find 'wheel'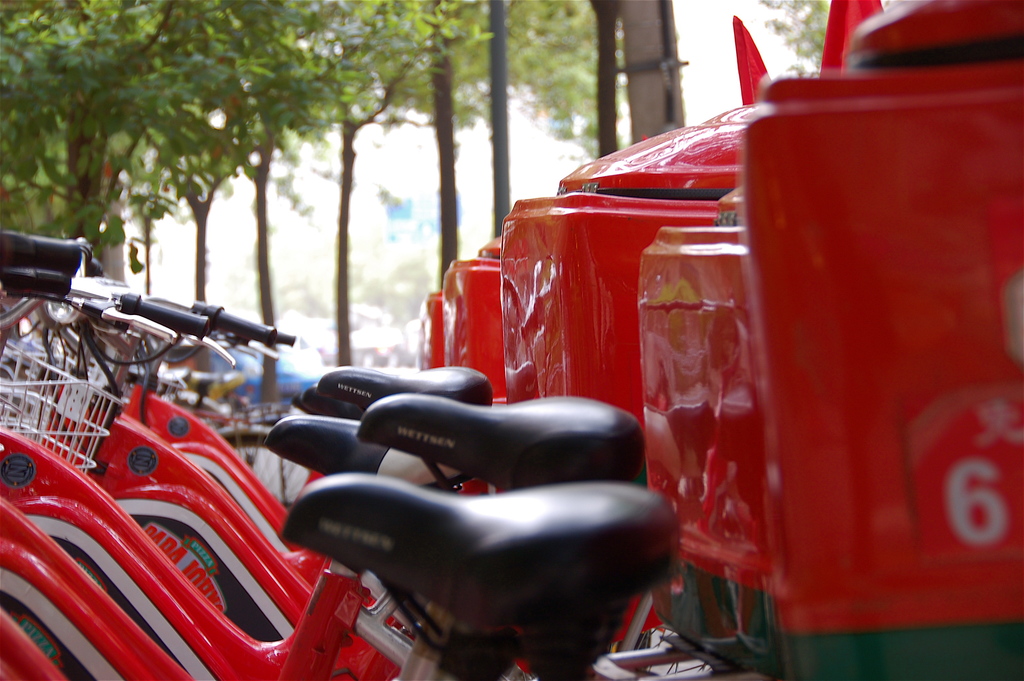
pyautogui.locateOnScreen(604, 625, 723, 678)
